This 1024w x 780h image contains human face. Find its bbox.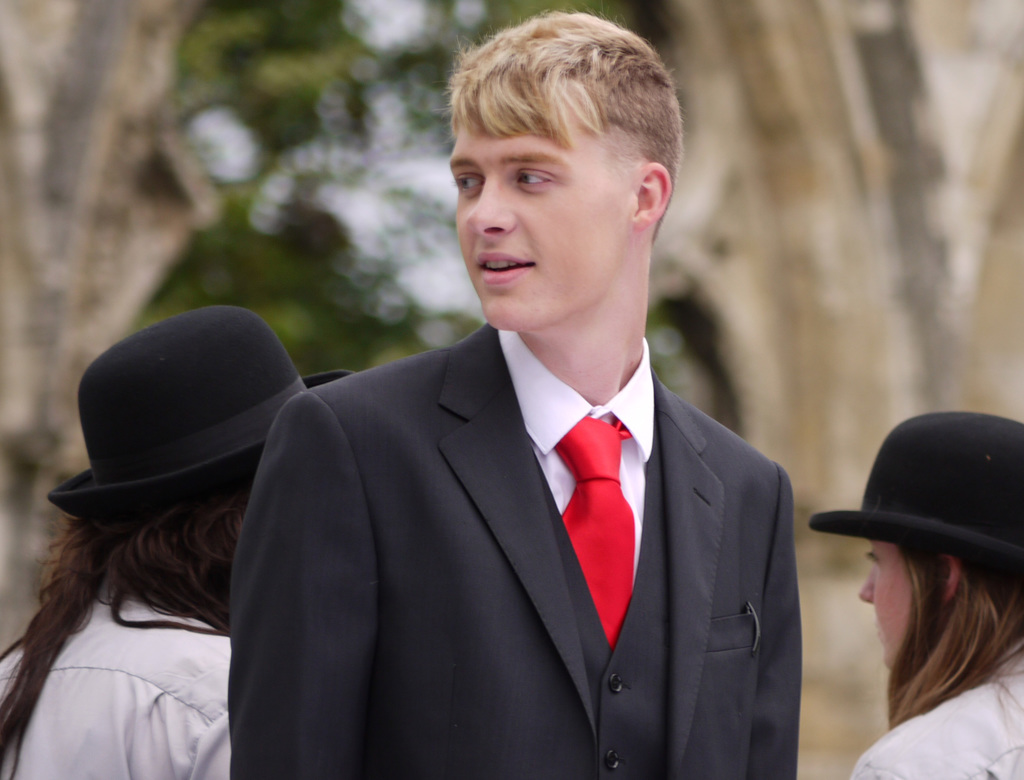
{"left": 449, "top": 119, "right": 627, "bottom": 337}.
